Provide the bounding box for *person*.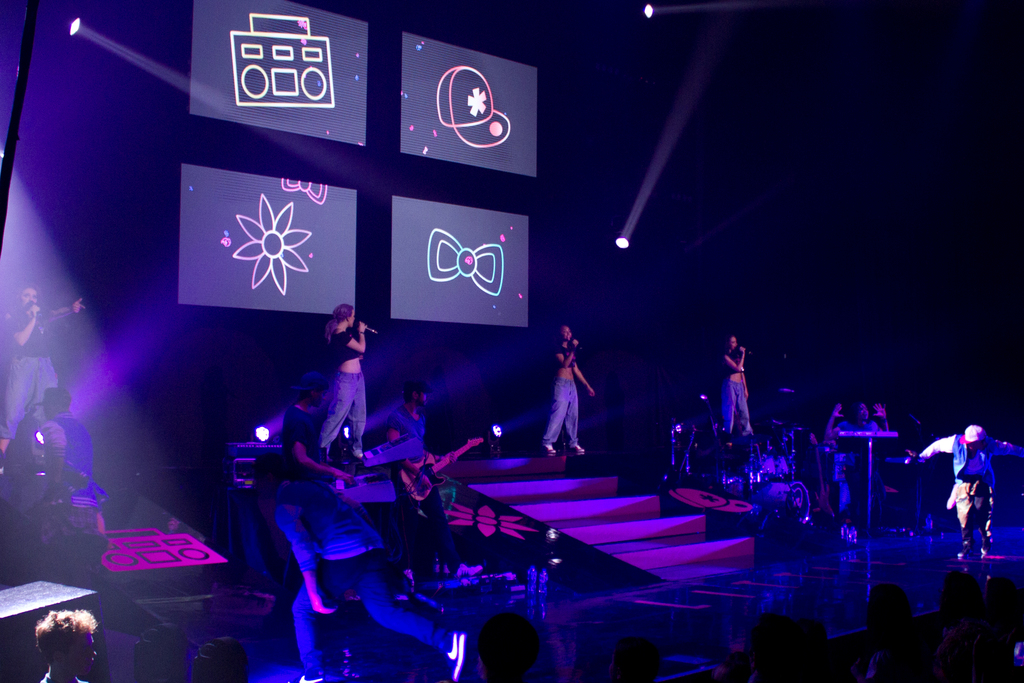
281, 367, 356, 488.
